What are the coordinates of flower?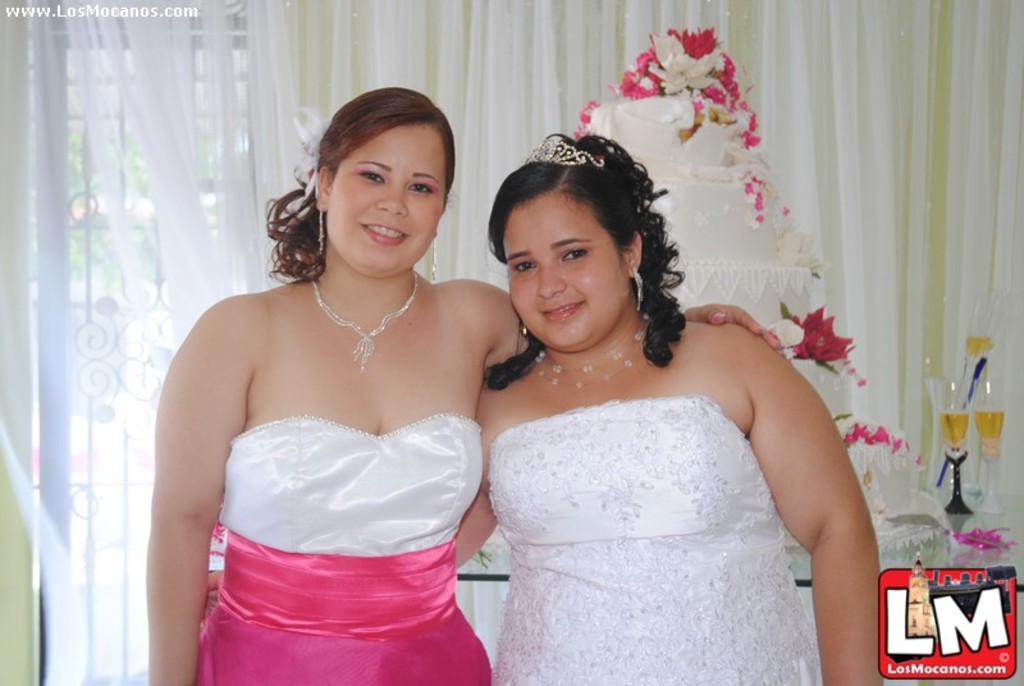
bbox=[774, 205, 794, 223].
